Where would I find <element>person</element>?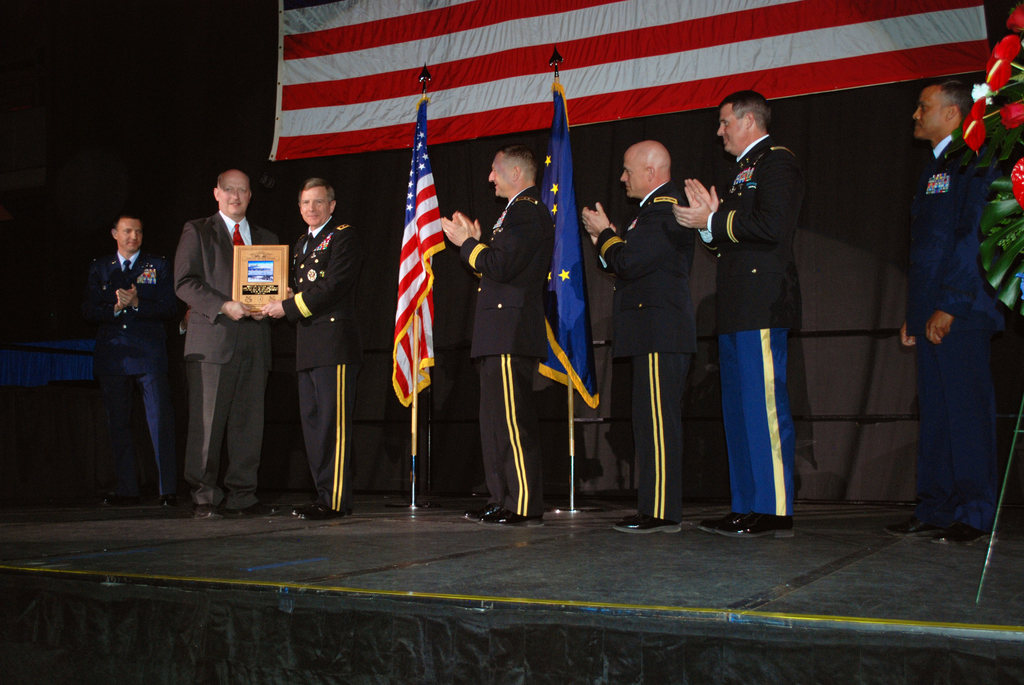
At region(84, 211, 169, 524).
